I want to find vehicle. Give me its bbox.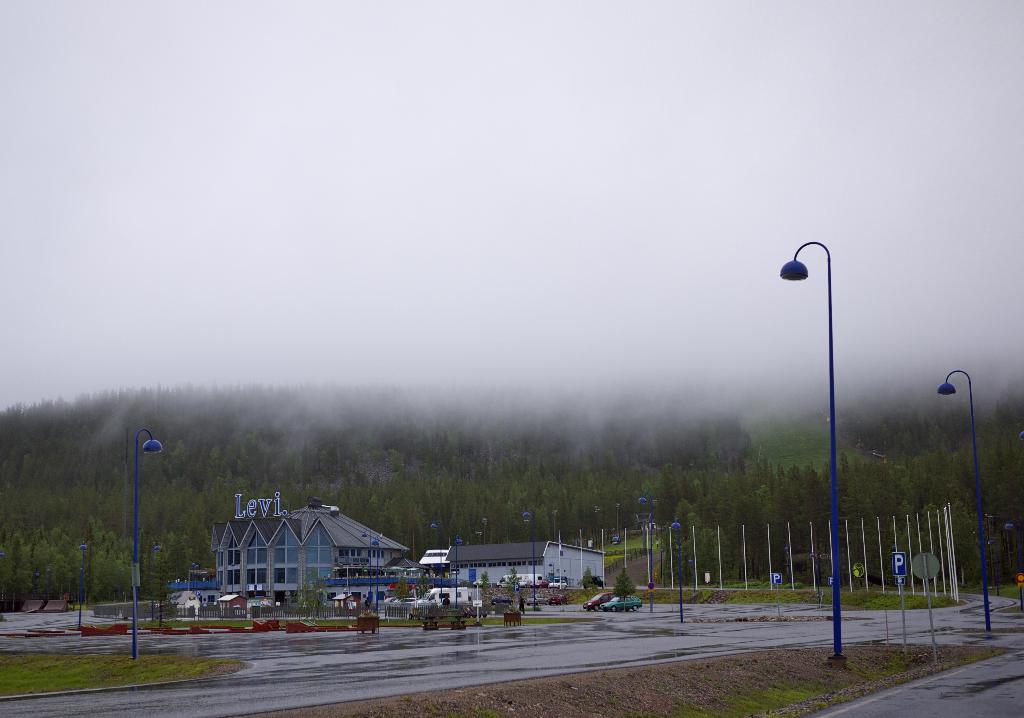
Rect(580, 589, 609, 610).
